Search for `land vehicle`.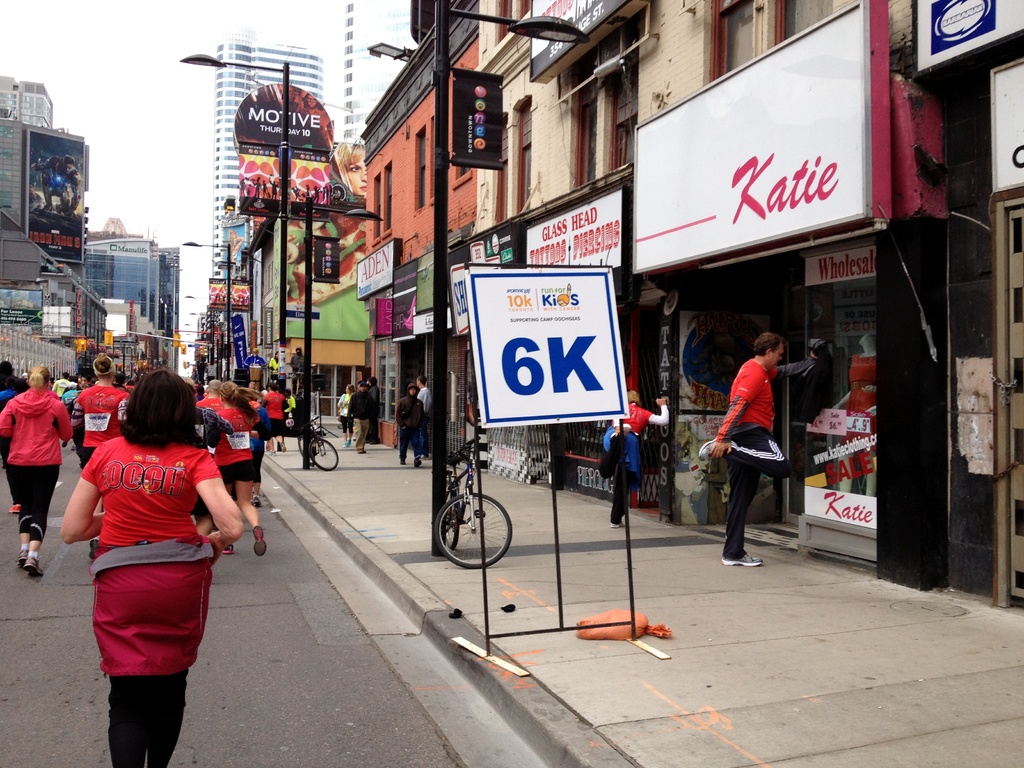
Found at 294 415 340 471.
